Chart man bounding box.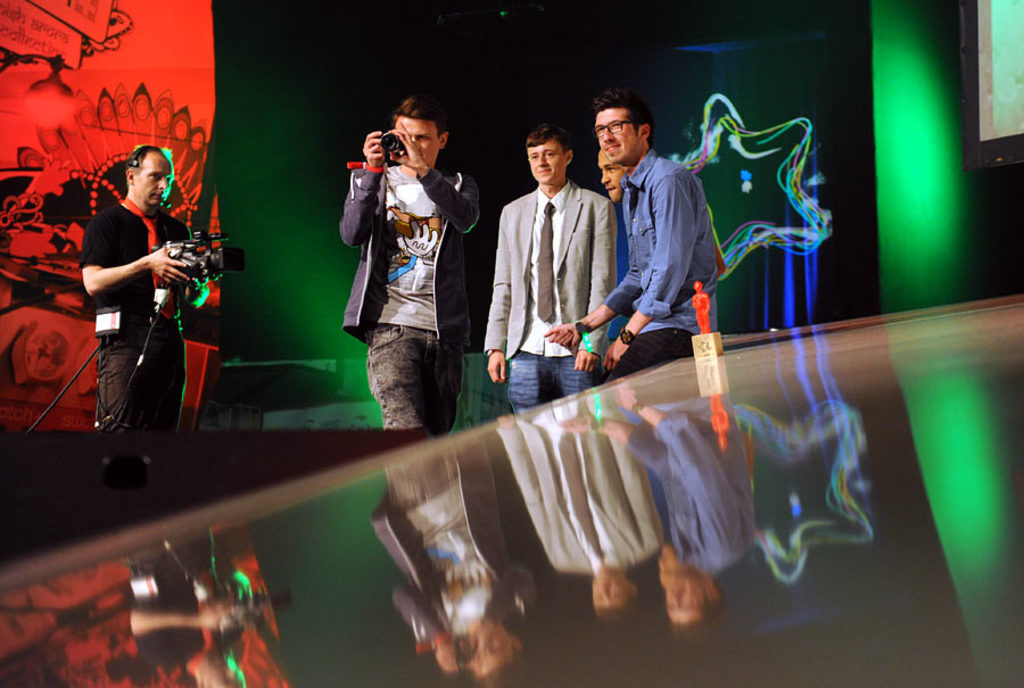
Charted: select_region(341, 91, 480, 429).
